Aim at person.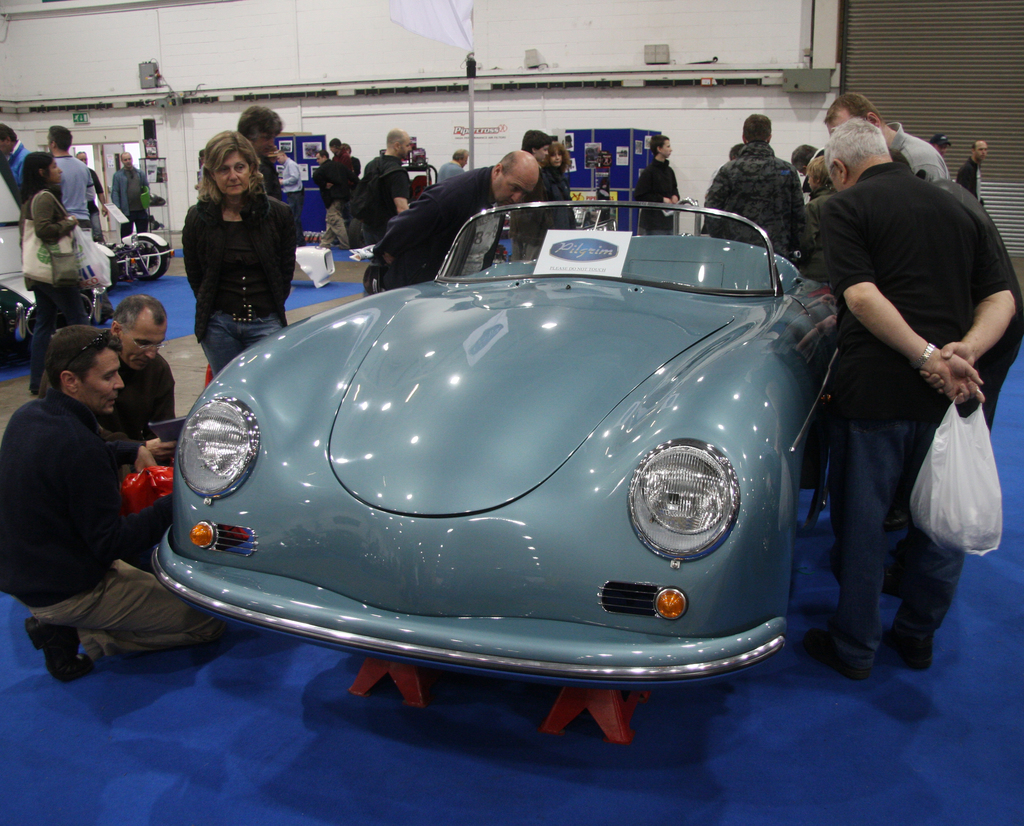
Aimed at bbox=(956, 139, 991, 202).
